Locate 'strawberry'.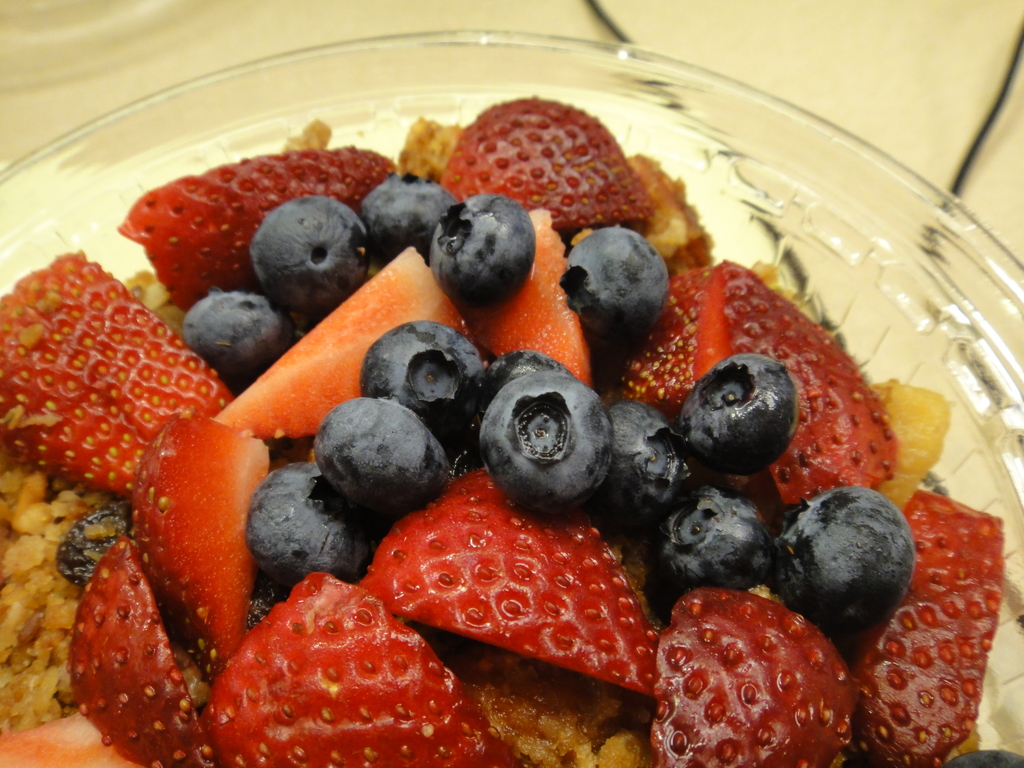
Bounding box: left=717, top=257, right=904, bottom=510.
